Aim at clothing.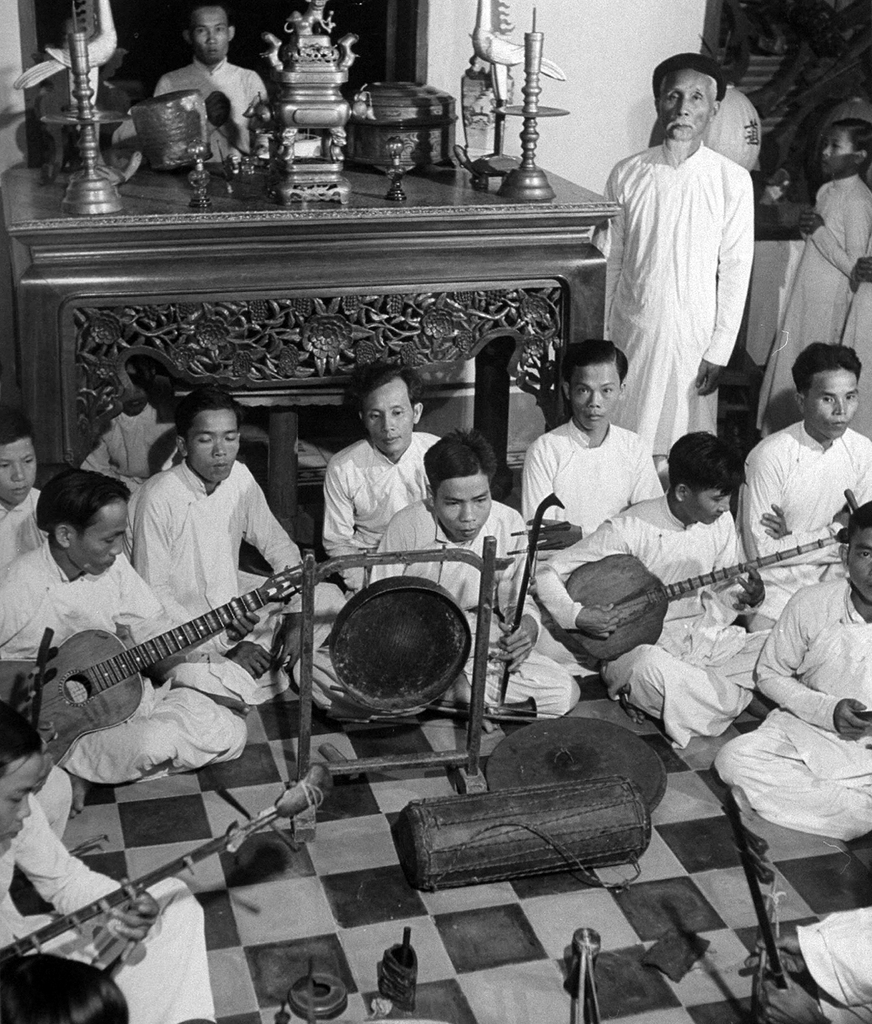
Aimed at [left=612, top=137, right=752, bottom=440].
